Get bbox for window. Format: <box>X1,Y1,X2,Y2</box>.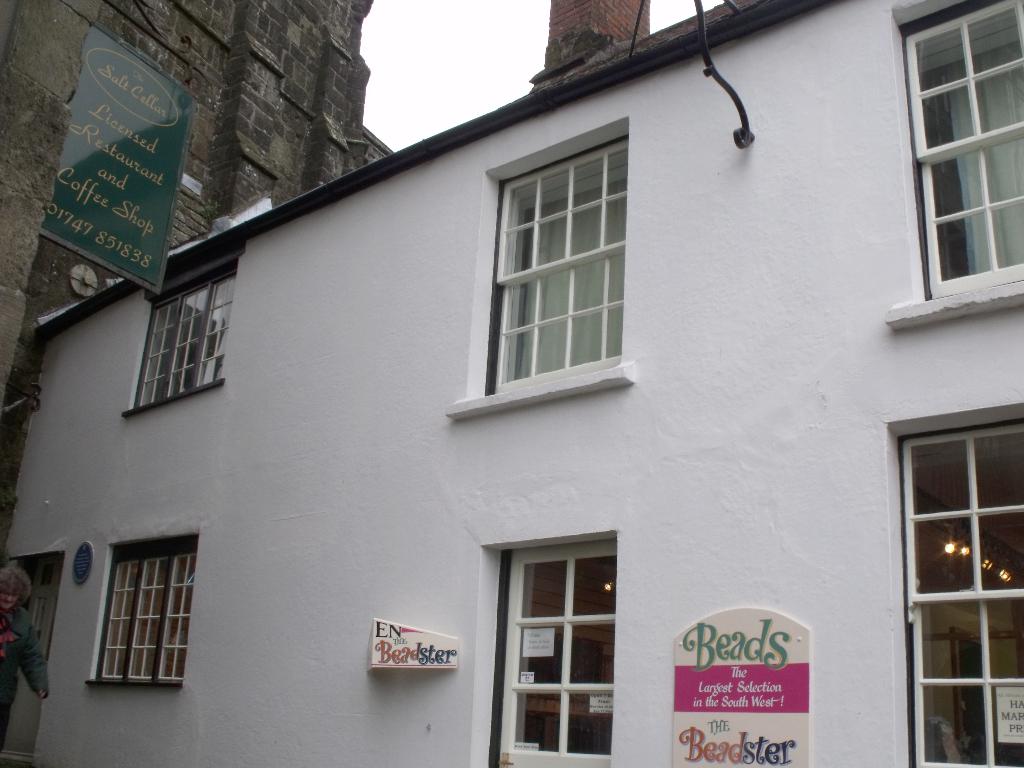
<box>85,531,203,687</box>.
